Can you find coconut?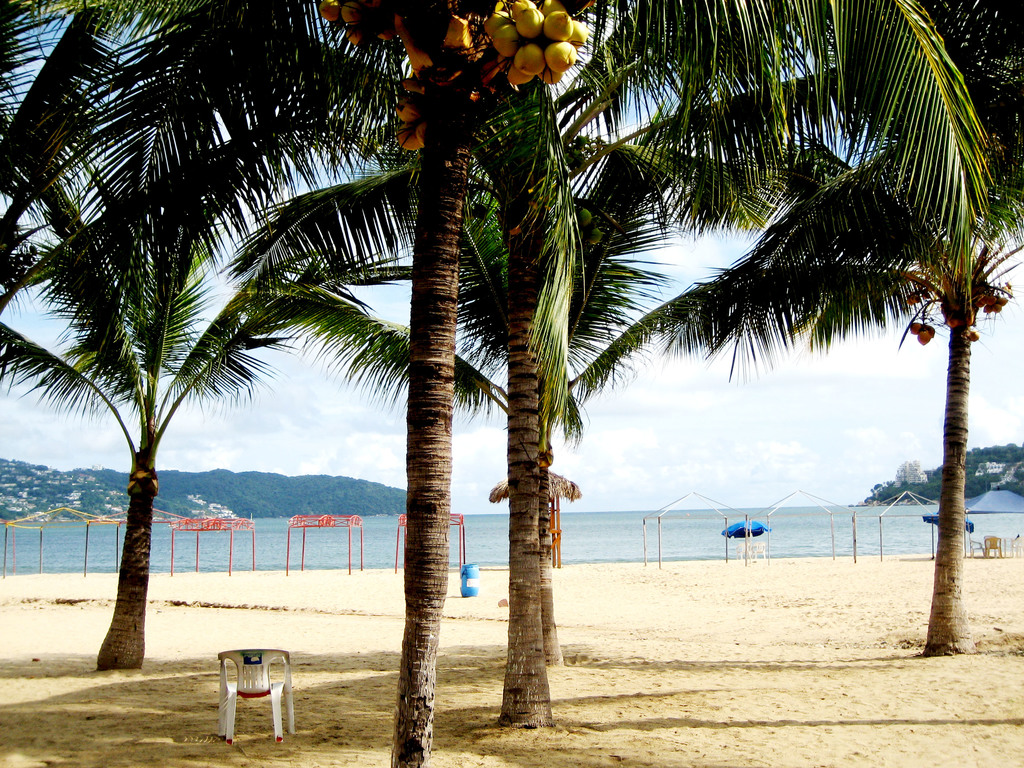
Yes, bounding box: [965,328,982,341].
